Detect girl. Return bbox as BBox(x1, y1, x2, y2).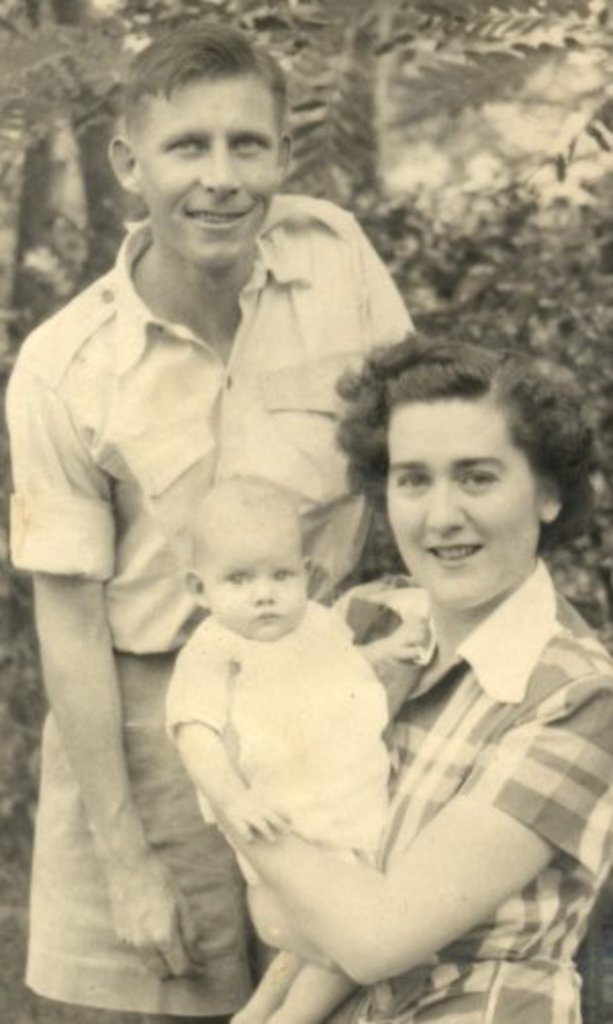
BBox(166, 472, 433, 1022).
